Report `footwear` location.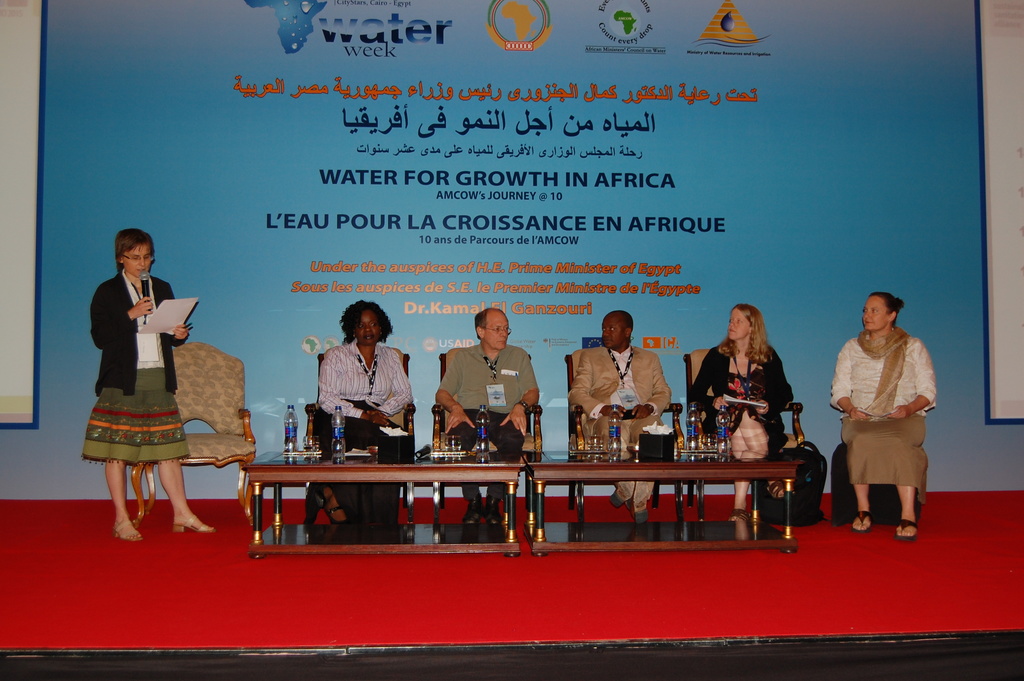
Report: [170,514,217,535].
